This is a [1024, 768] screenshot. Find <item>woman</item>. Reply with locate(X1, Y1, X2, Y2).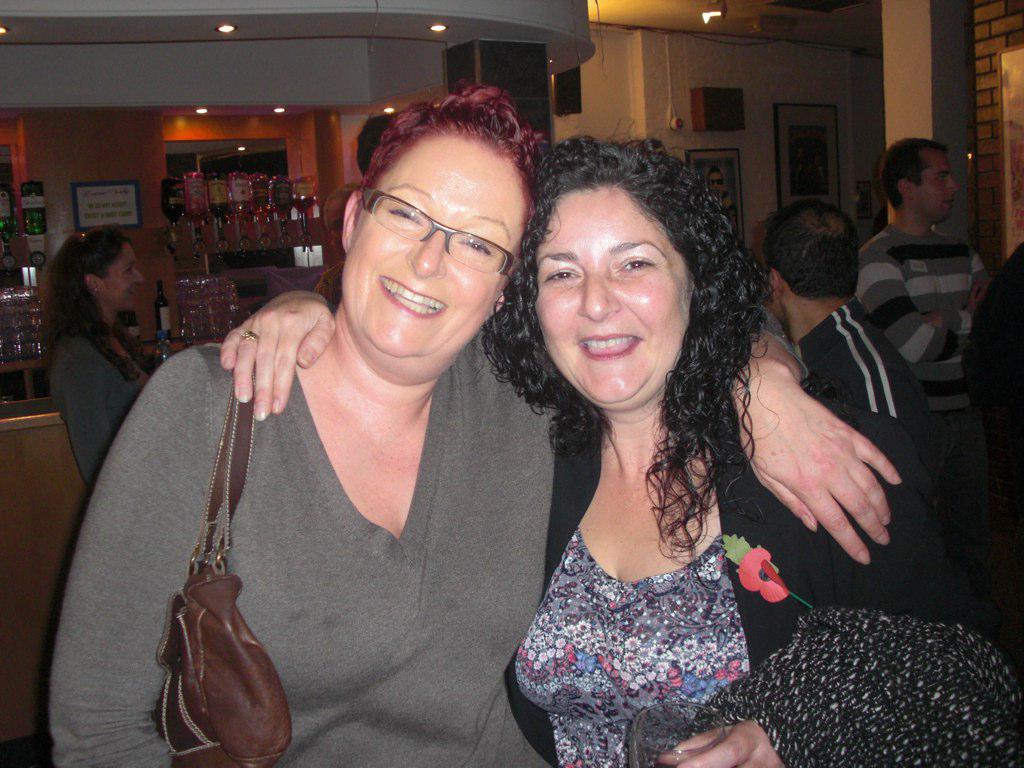
locate(39, 227, 156, 490).
